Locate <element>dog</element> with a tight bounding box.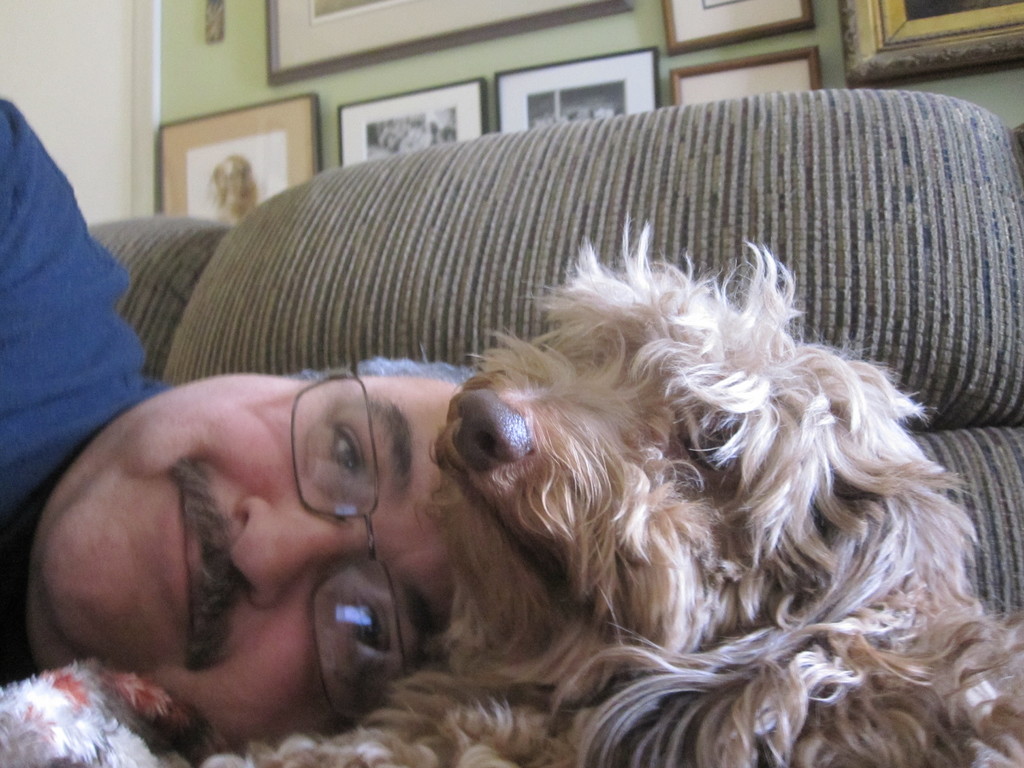
BBox(246, 209, 1023, 767).
